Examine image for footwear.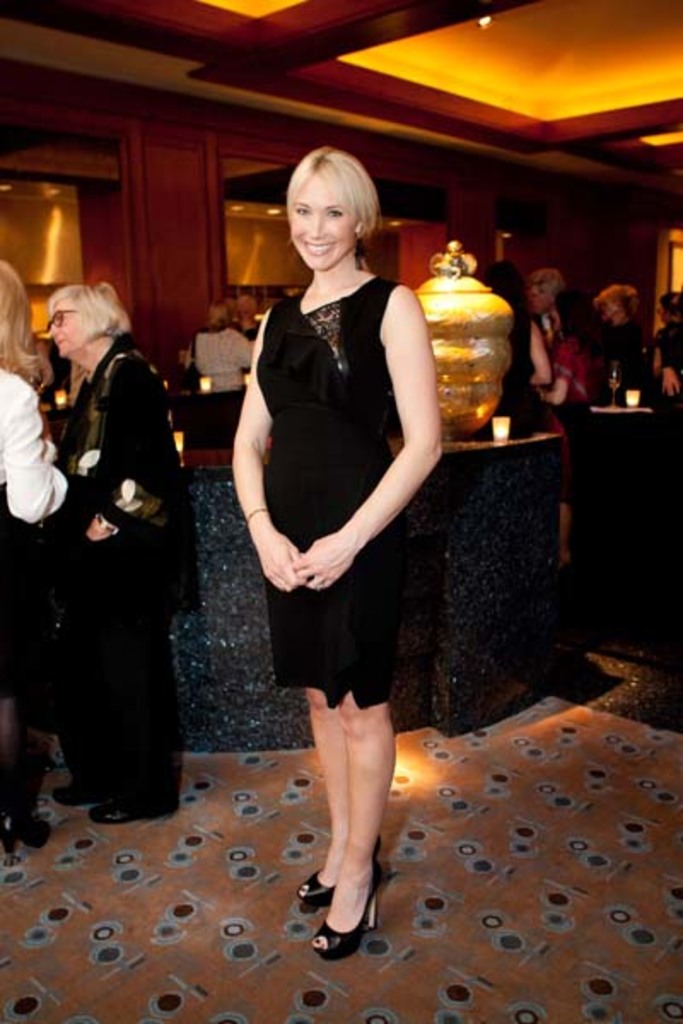
Examination result: Rect(46, 777, 87, 806).
